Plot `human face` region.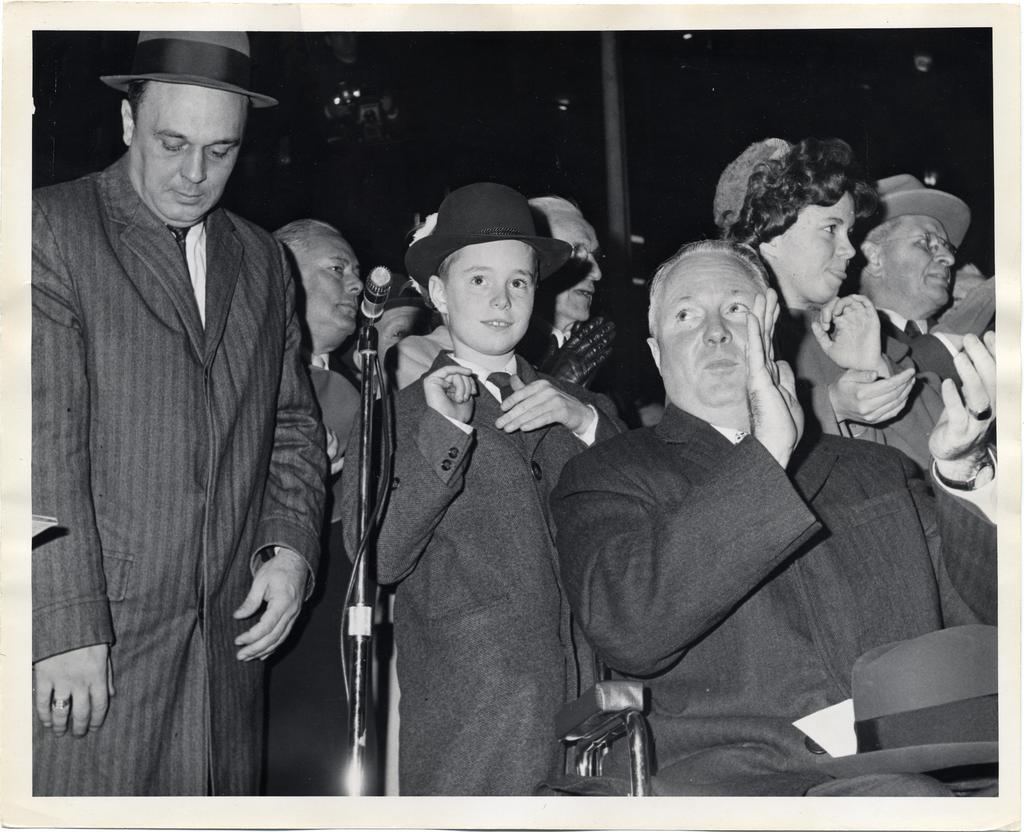
Plotted at l=879, t=207, r=958, b=298.
